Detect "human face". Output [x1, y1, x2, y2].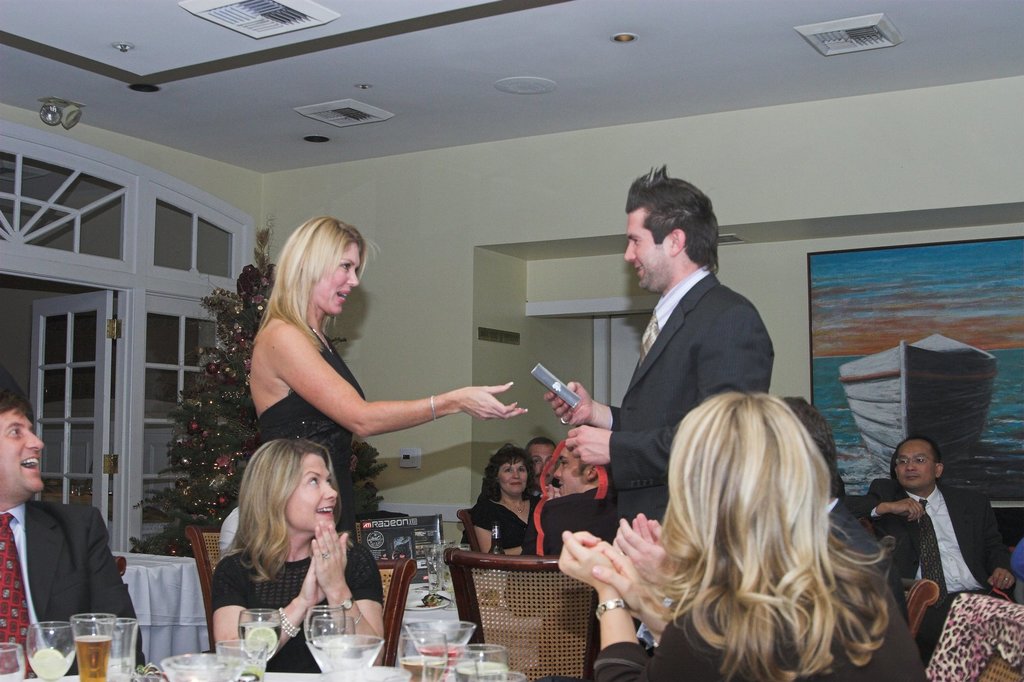
[499, 460, 528, 496].
